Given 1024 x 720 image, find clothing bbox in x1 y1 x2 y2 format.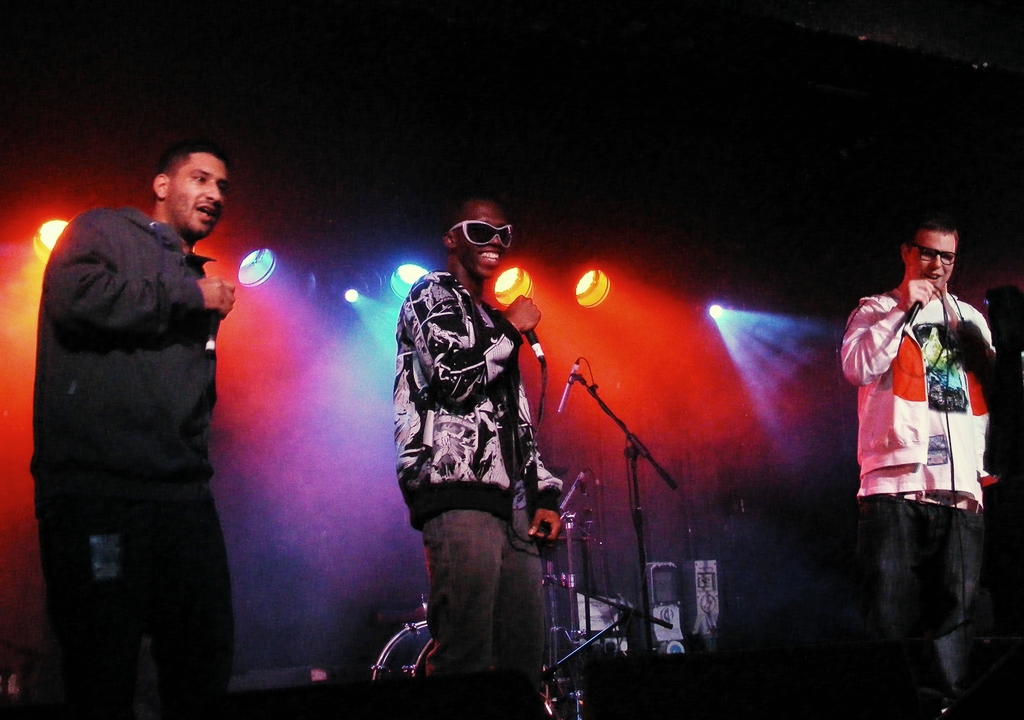
31 207 253 719.
